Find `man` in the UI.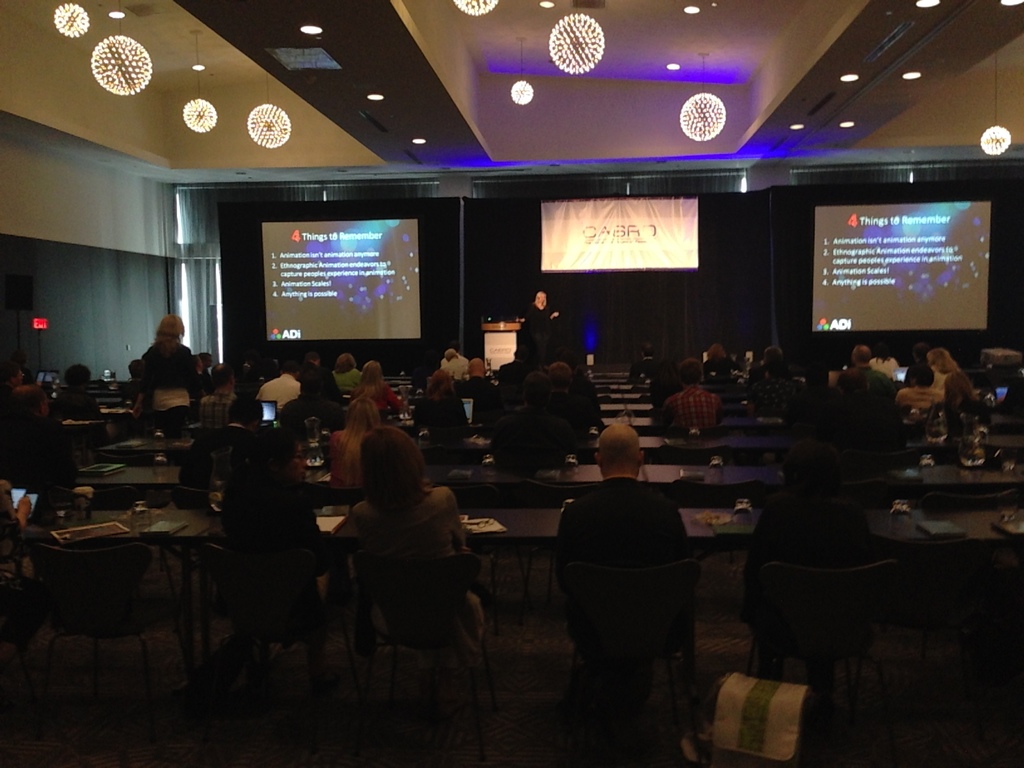
UI element at <bbox>191, 365, 250, 435</bbox>.
